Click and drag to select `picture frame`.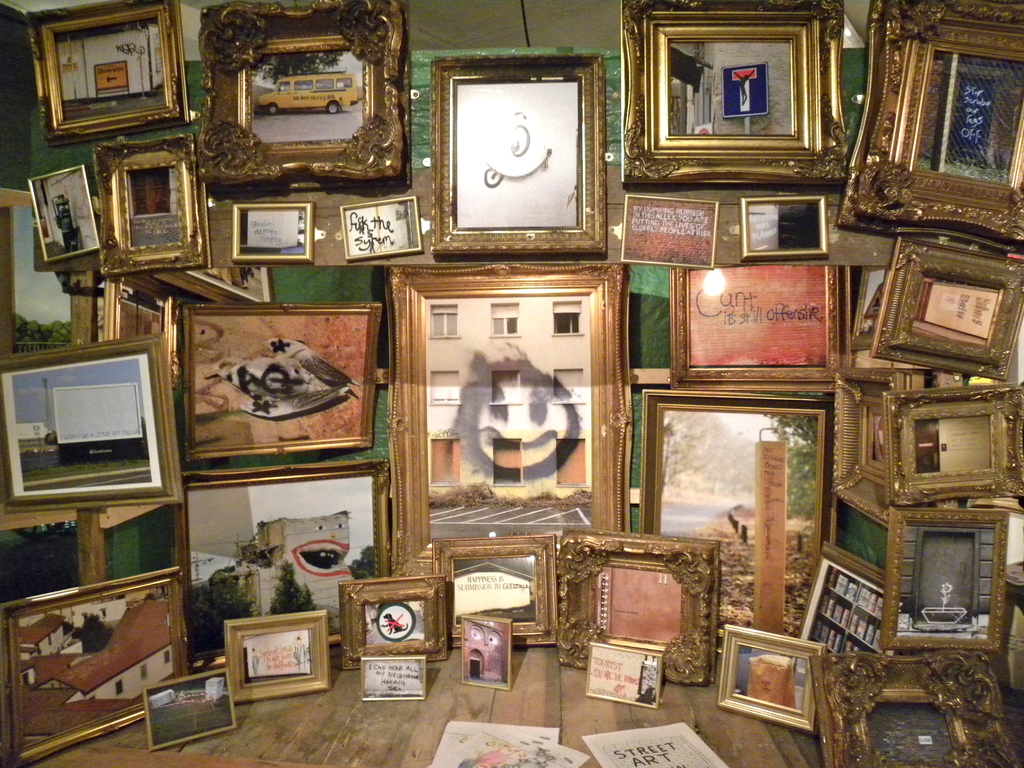
Selection: 461/616/512/689.
